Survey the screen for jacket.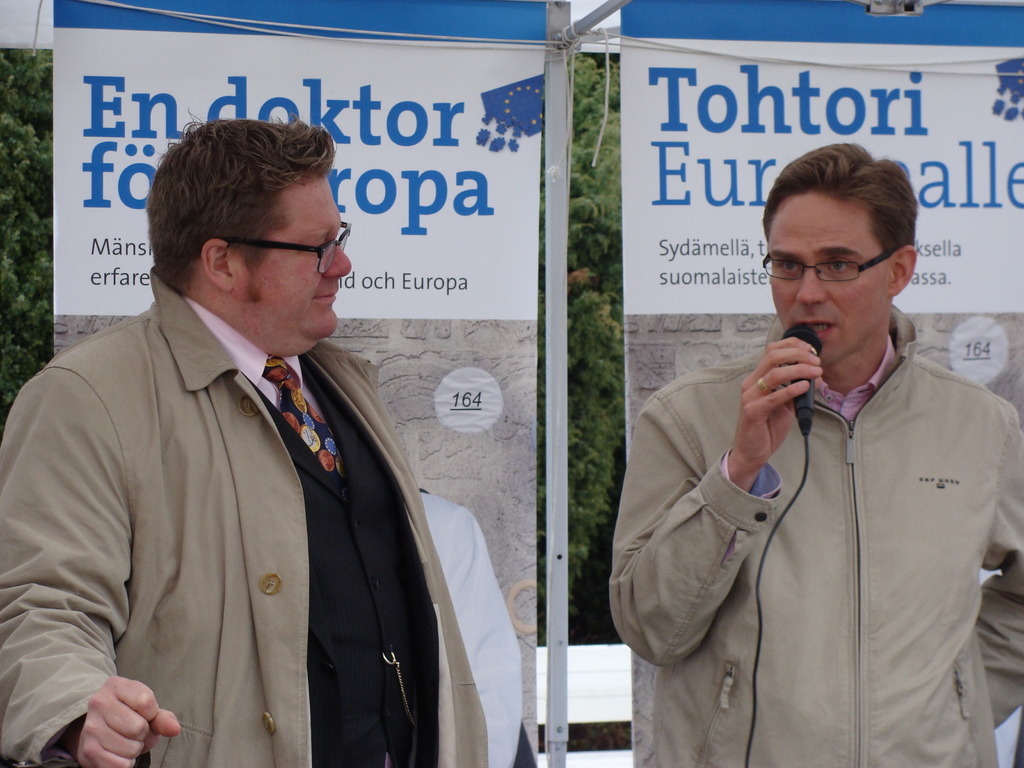
Survey found: x1=0, y1=282, x2=508, y2=767.
